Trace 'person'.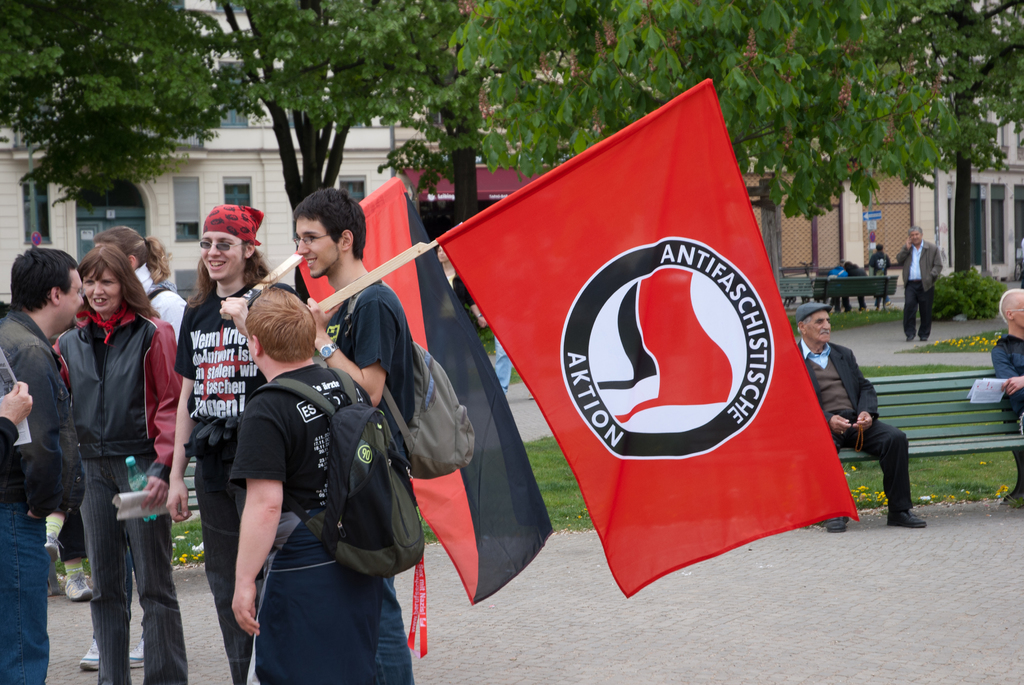
Traced to bbox(892, 221, 941, 343).
